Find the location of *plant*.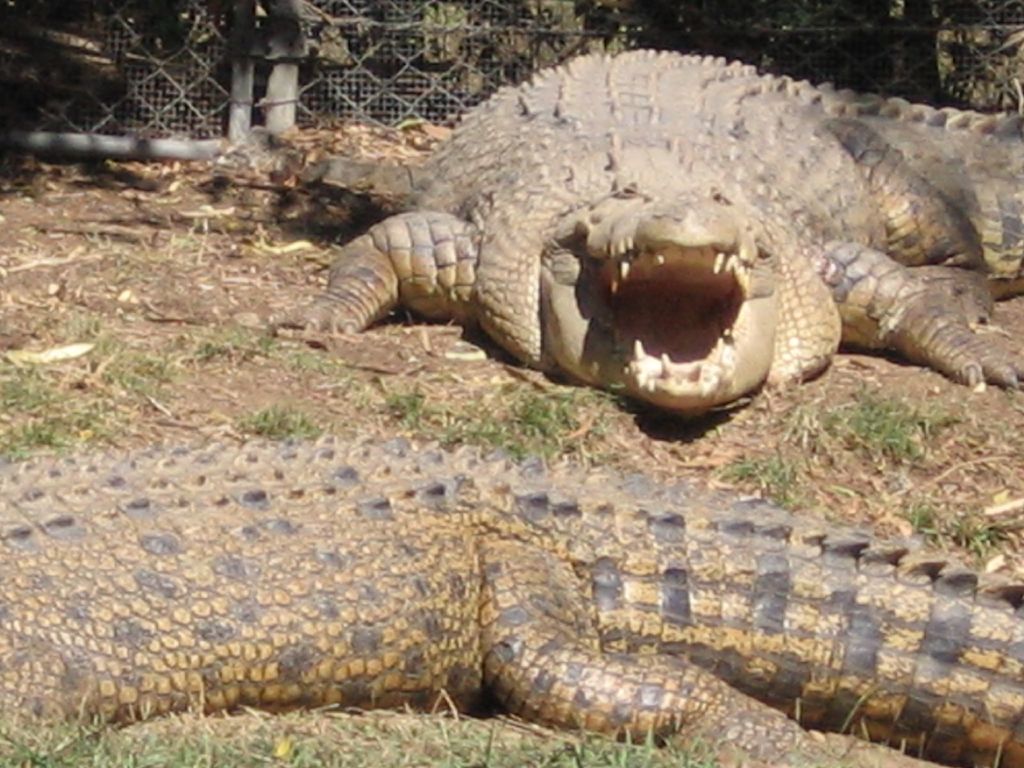
Location: [left=954, top=509, right=996, bottom=553].
